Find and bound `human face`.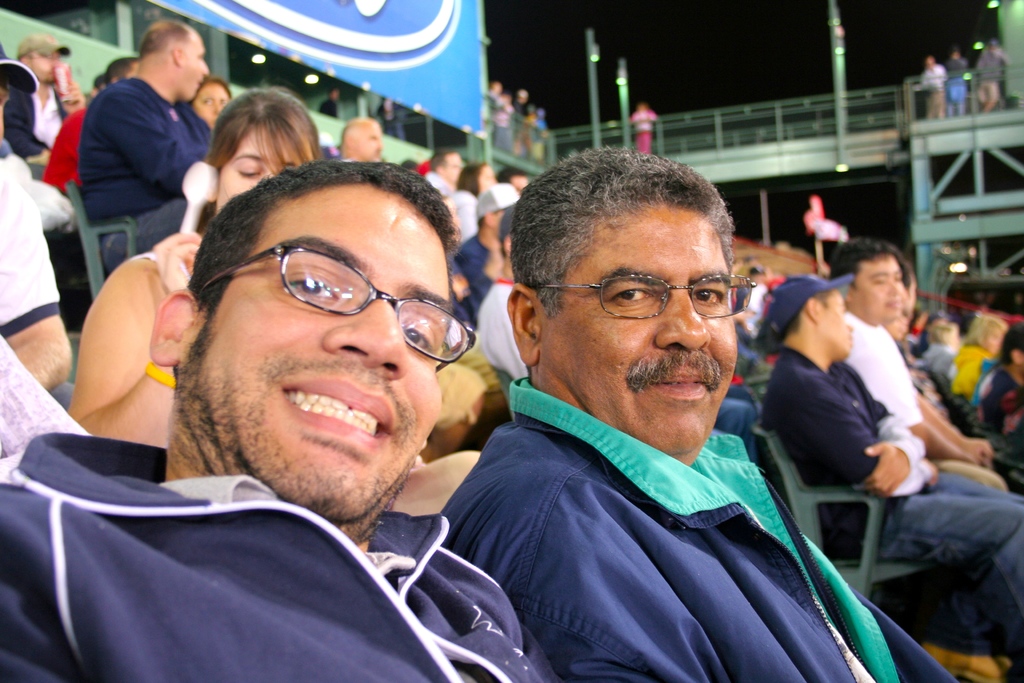
Bound: l=181, t=32, r=212, b=97.
